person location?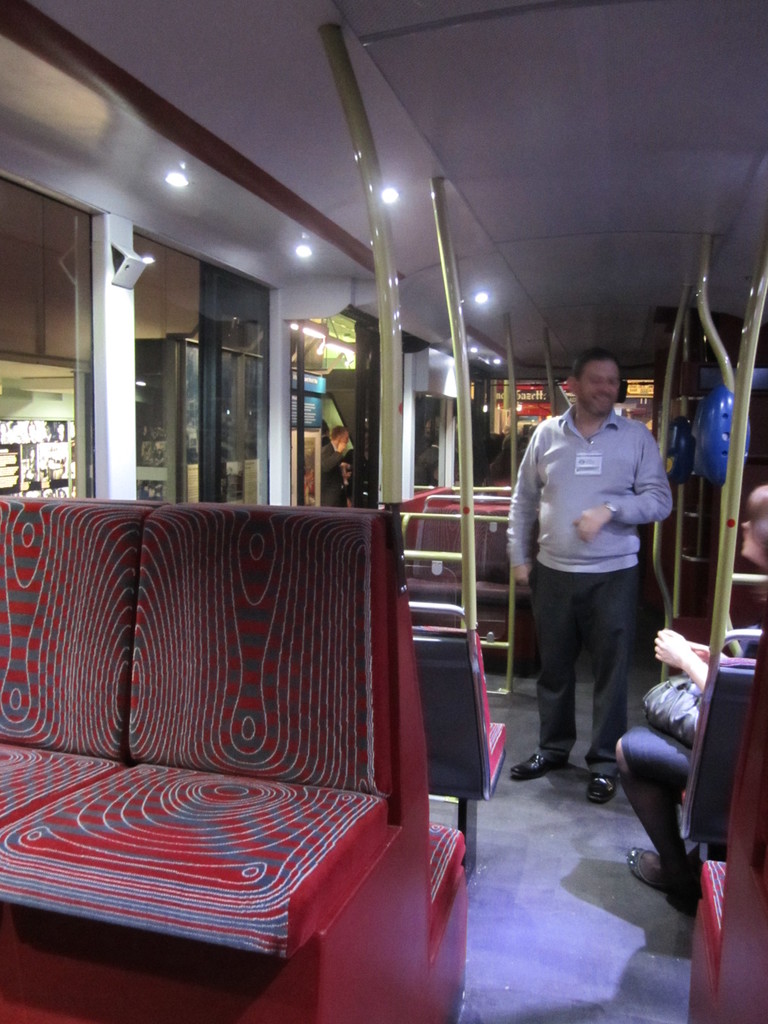
22:490:45:497
